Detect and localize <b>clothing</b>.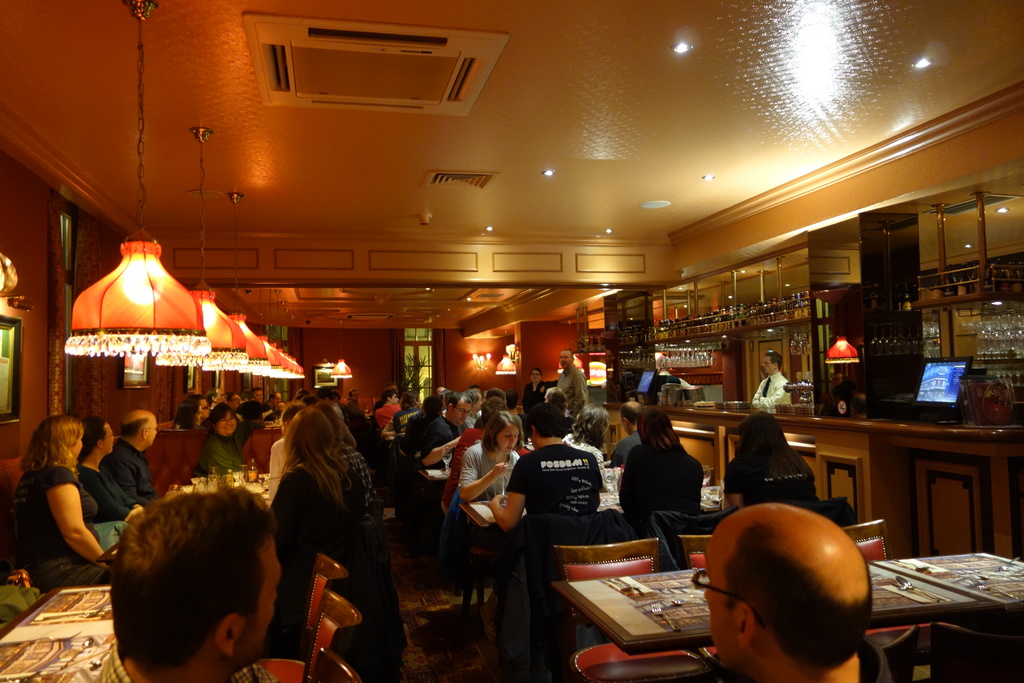
Localized at x1=719, y1=448, x2=824, y2=509.
